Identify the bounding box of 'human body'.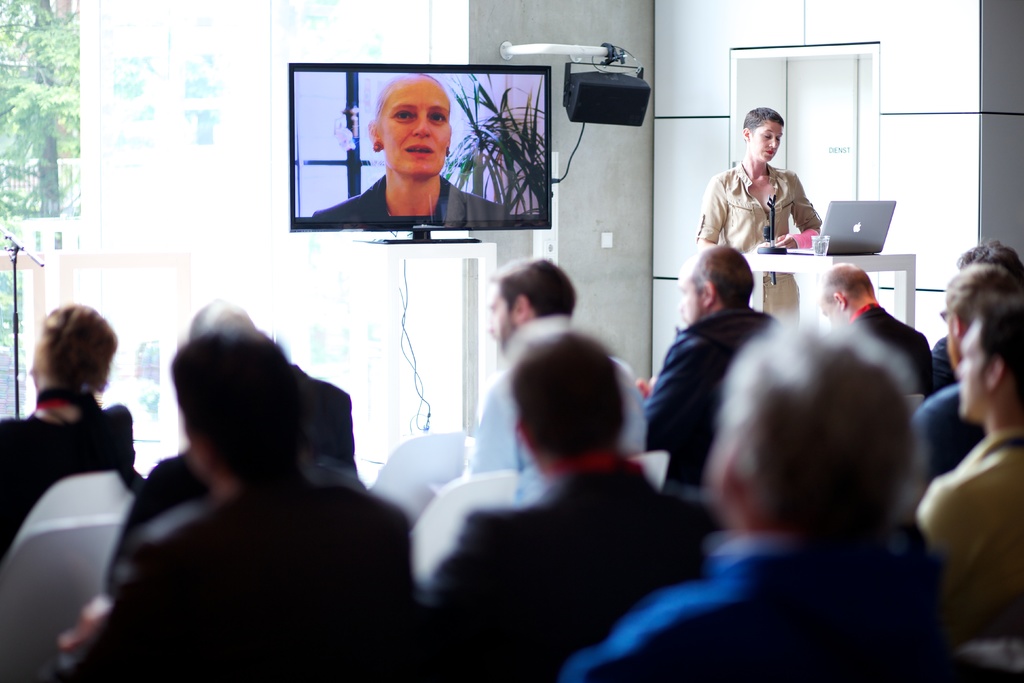
<region>83, 333, 397, 682</region>.
